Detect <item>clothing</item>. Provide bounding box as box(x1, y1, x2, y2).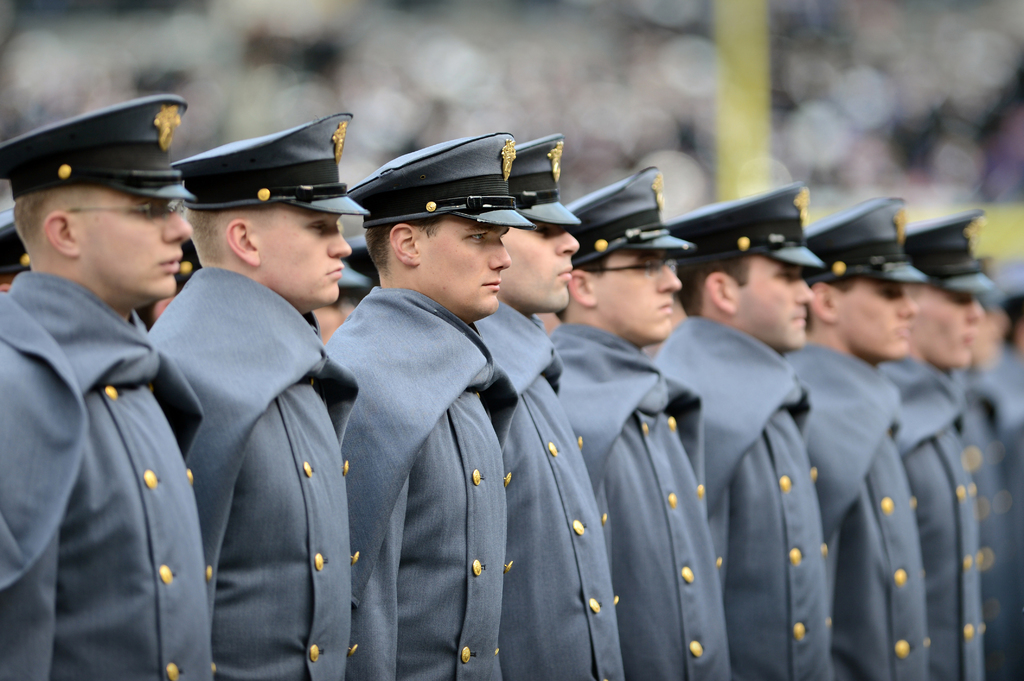
box(553, 322, 731, 680).
